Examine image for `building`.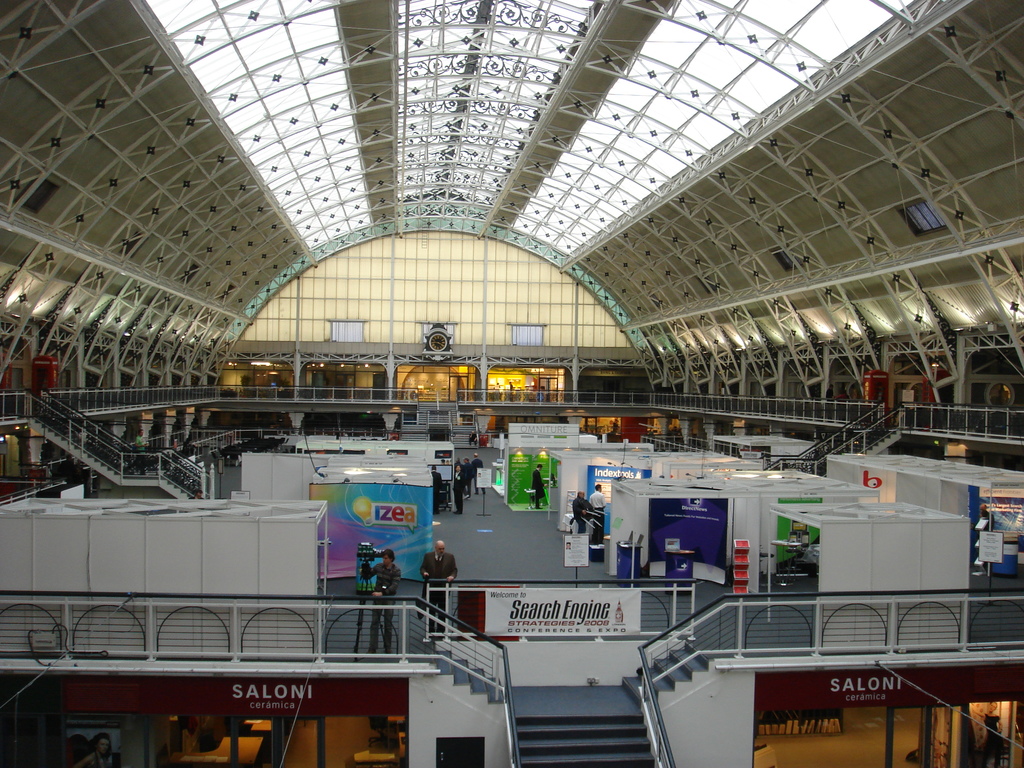
Examination result: (0, 0, 1023, 767).
